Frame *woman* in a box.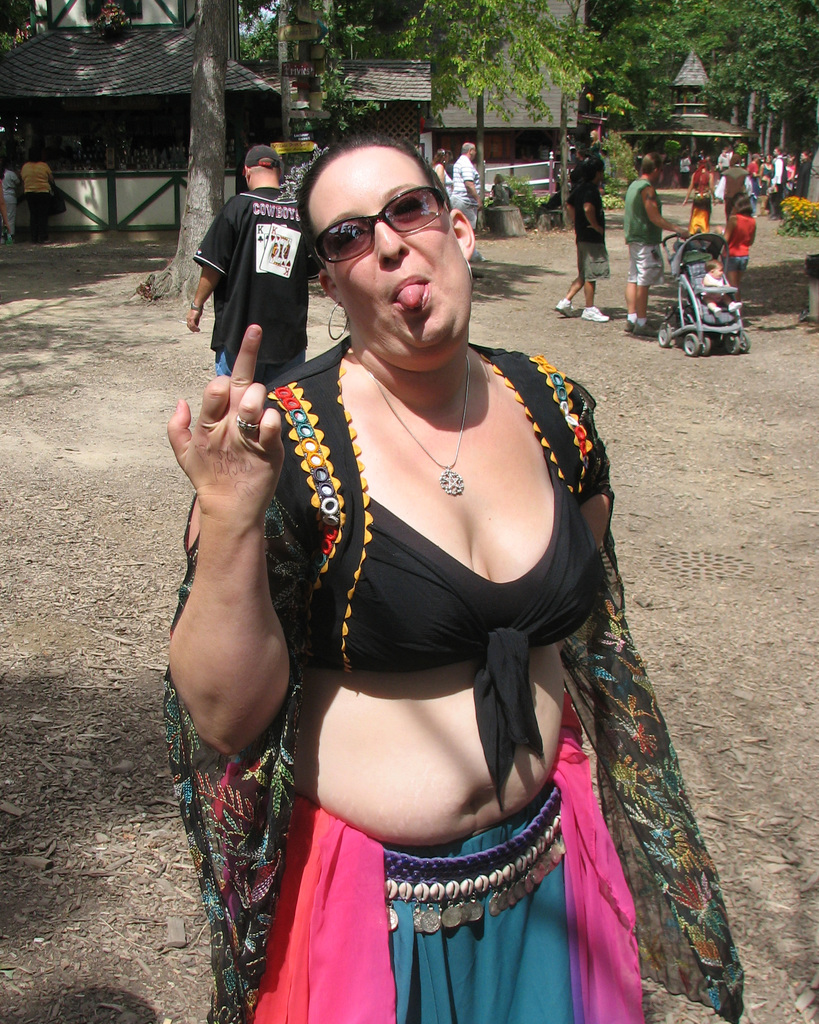
228 120 627 1021.
